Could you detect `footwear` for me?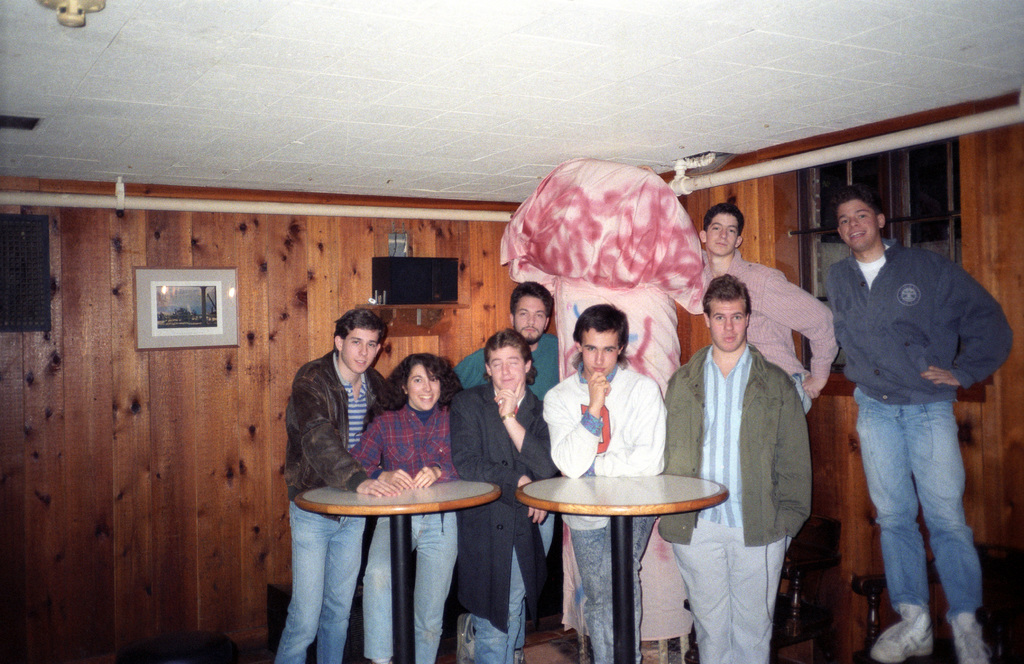
Detection result: [x1=948, y1=615, x2=993, y2=663].
